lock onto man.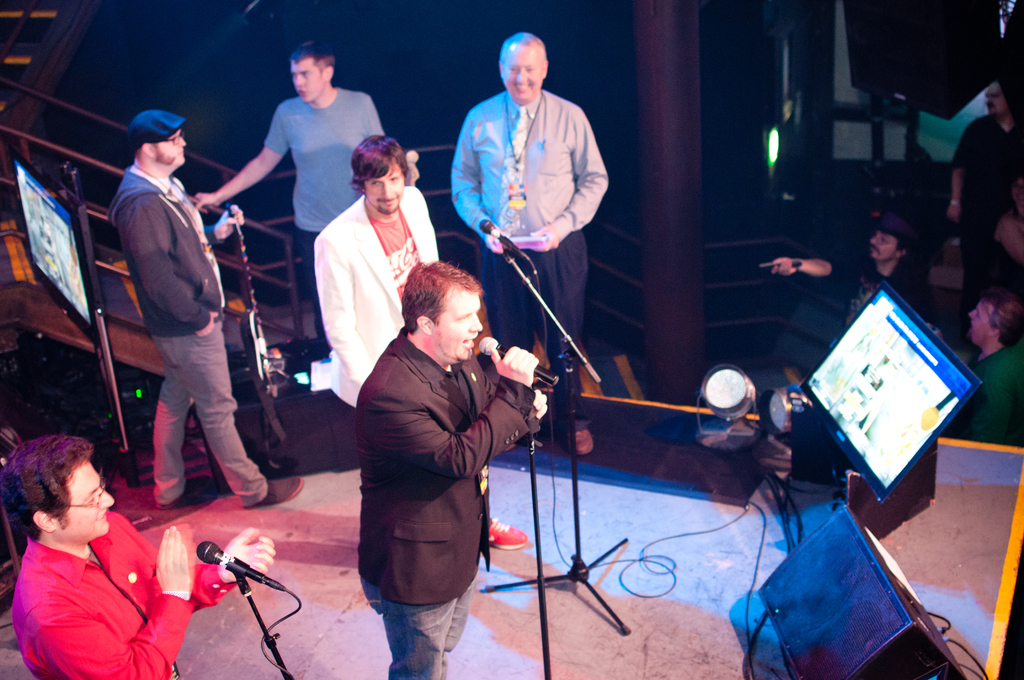
Locked: BBox(197, 41, 386, 364).
